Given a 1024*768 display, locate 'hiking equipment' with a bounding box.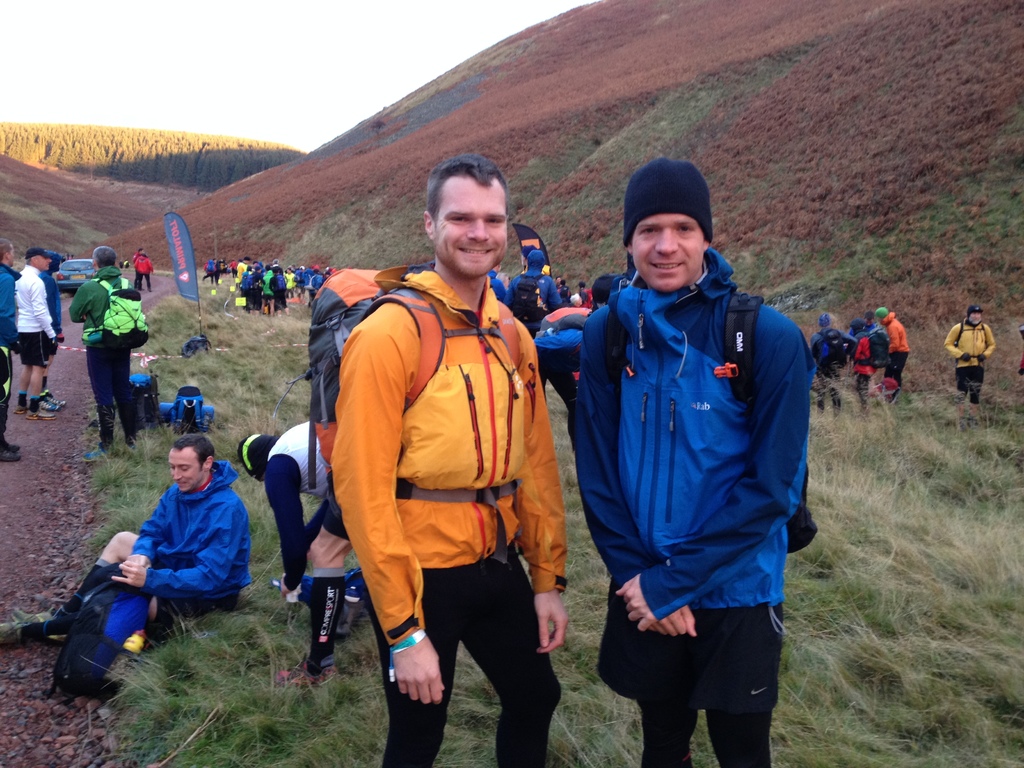
Located: <box>132,364,163,424</box>.
